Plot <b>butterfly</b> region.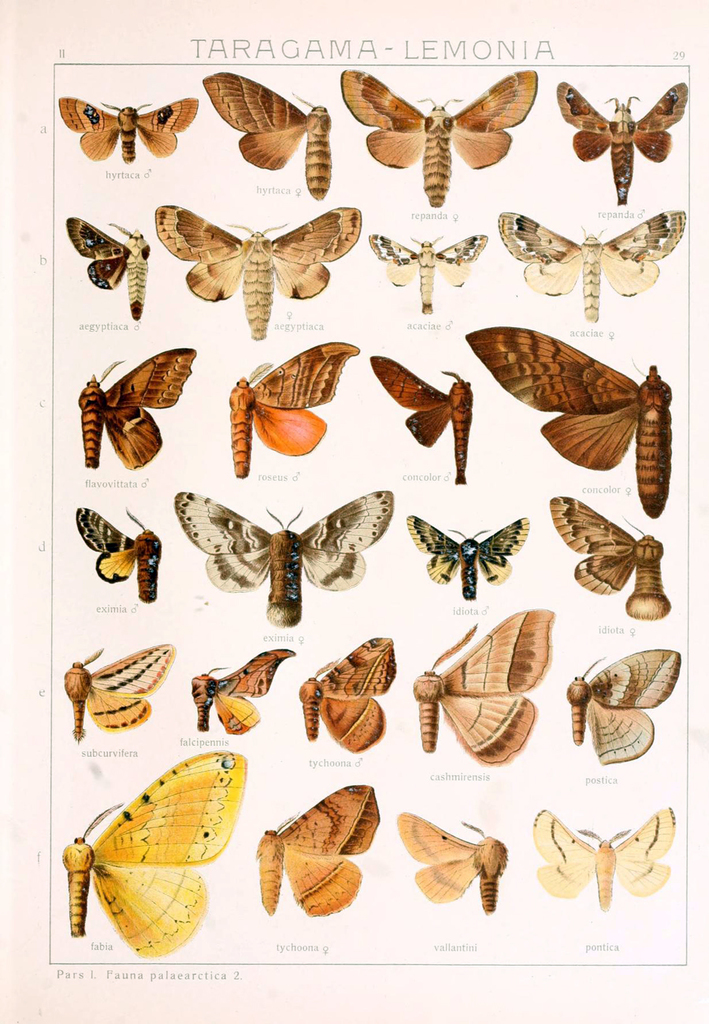
Plotted at <box>189,63,349,210</box>.
